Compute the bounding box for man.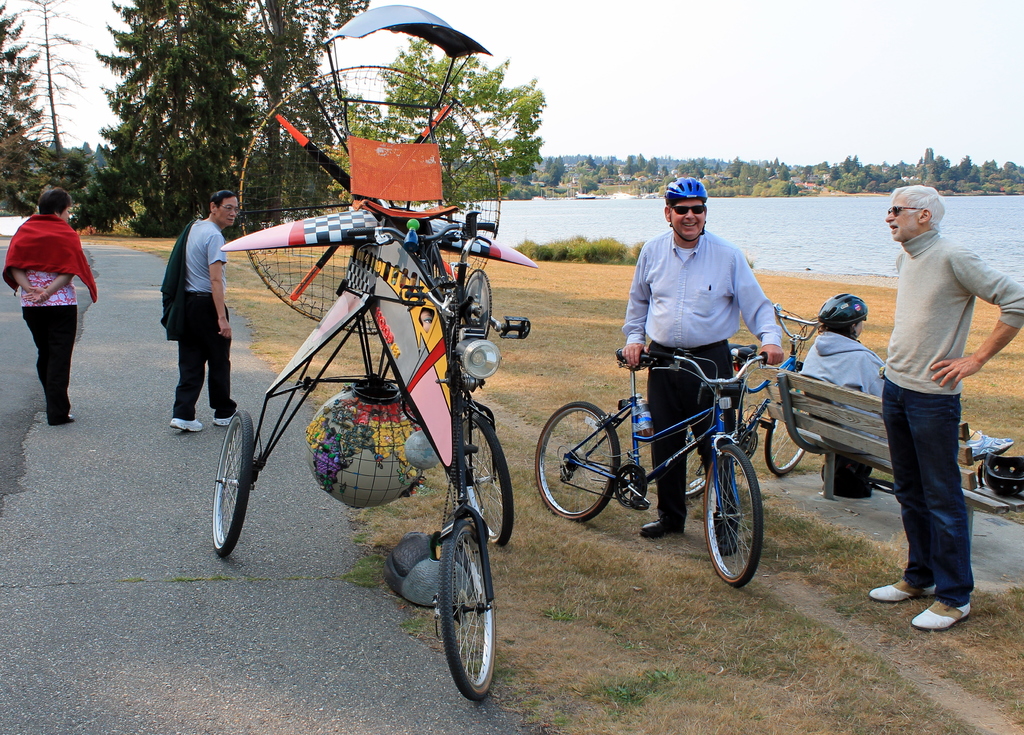
x1=168 y1=190 x2=243 y2=429.
